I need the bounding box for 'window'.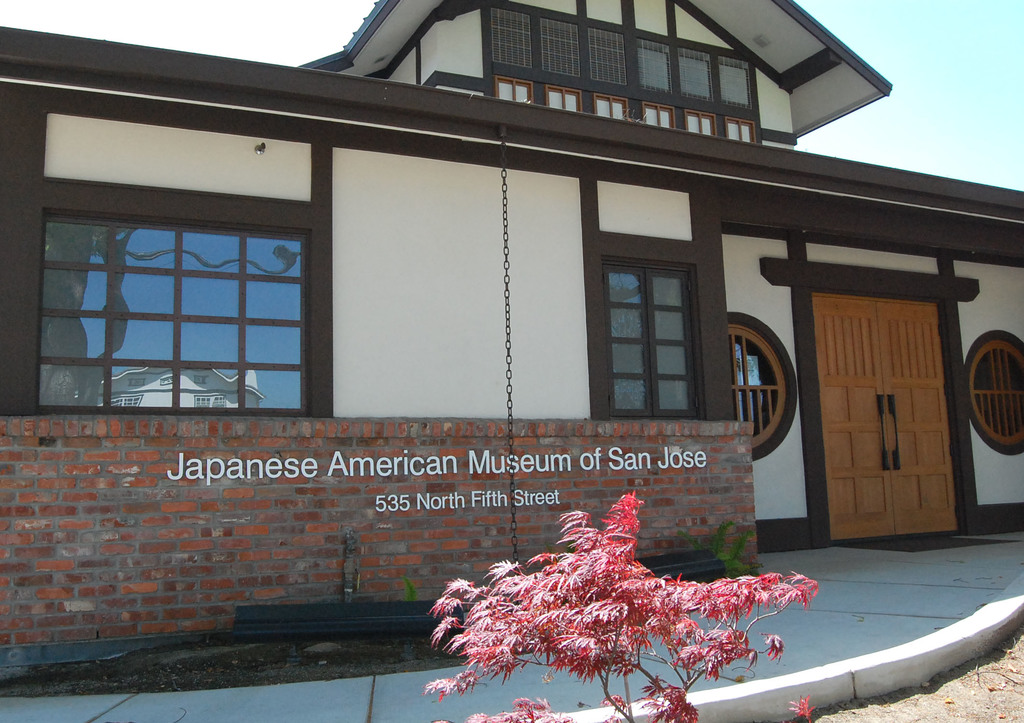
Here it is: <bbox>676, 46, 712, 97</bbox>.
